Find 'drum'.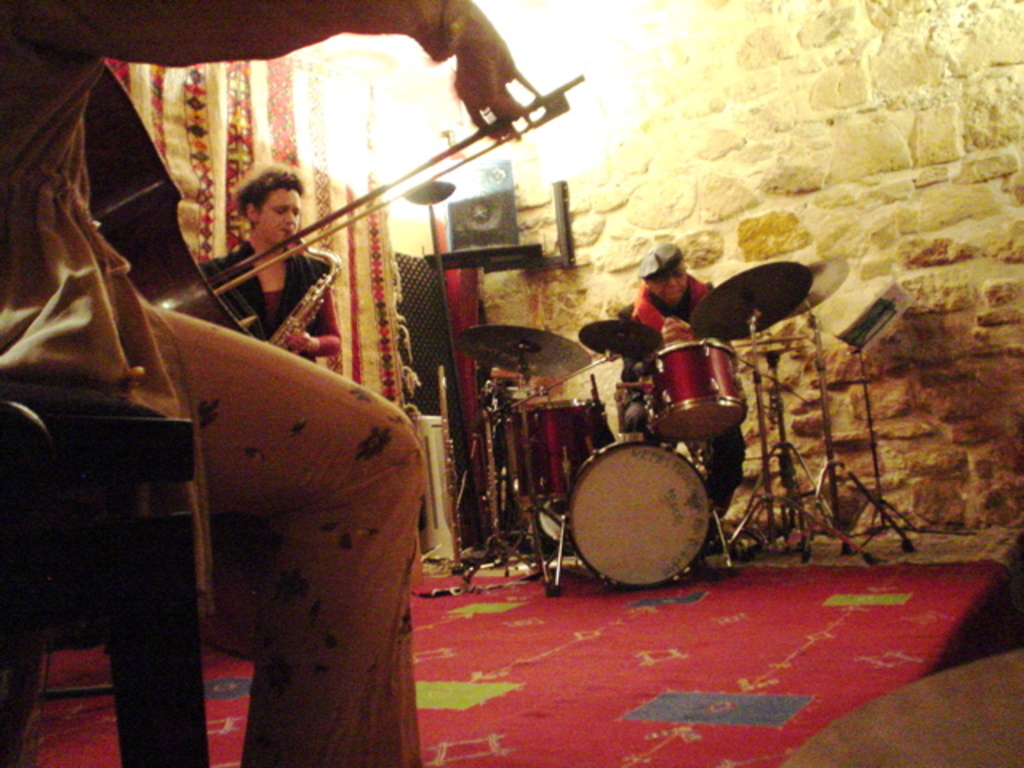
(left=571, top=443, right=706, bottom=584).
